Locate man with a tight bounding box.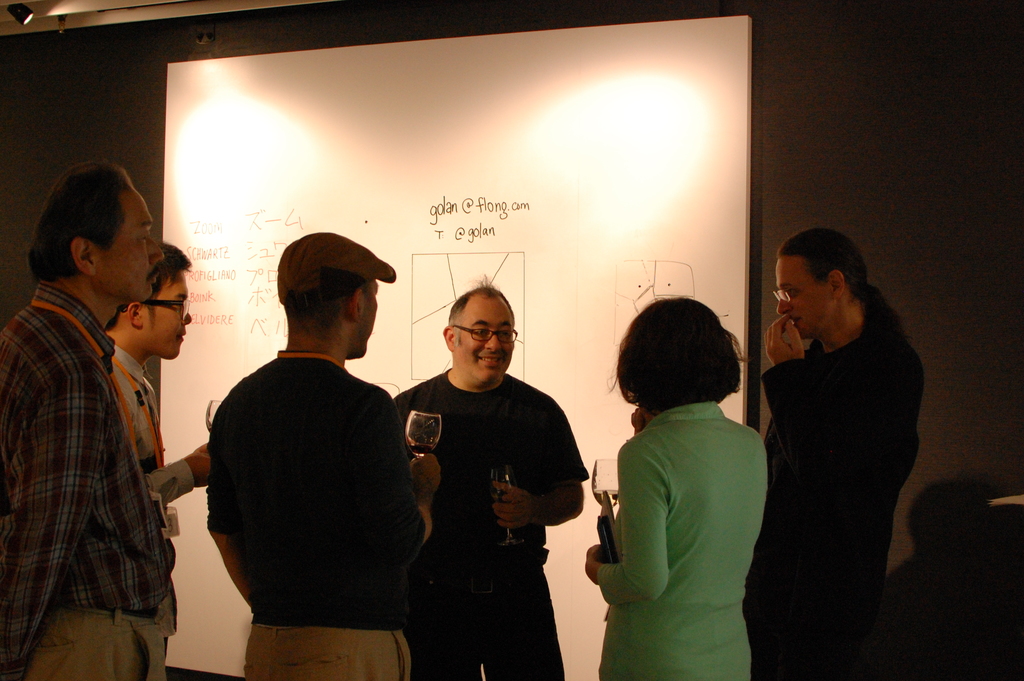
106, 244, 218, 516.
